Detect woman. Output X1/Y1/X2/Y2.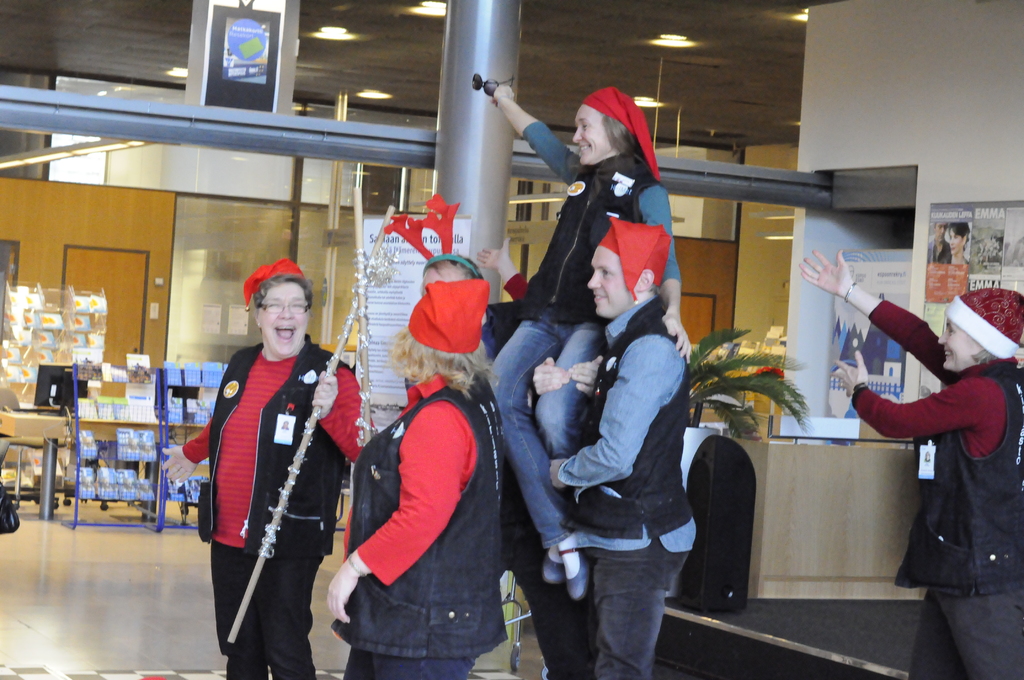
797/249/1023/679.
